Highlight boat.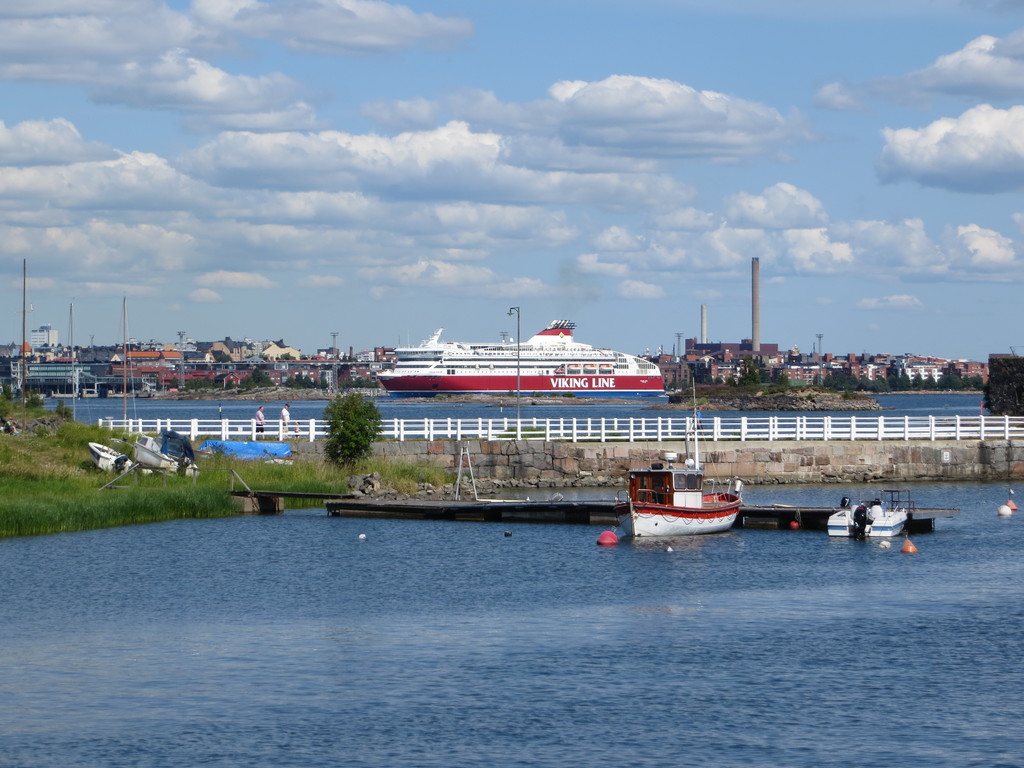
Highlighted region: [376, 317, 670, 408].
